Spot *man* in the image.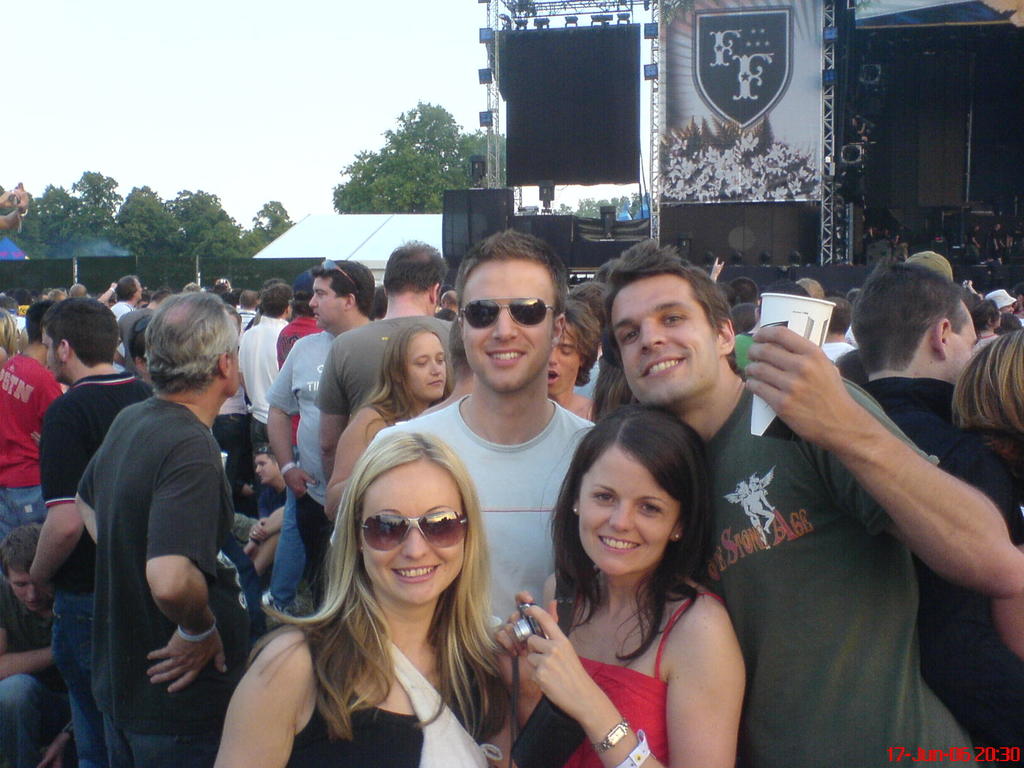
*man* found at pyautogui.locateOnScreen(236, 285, 294, 477).
